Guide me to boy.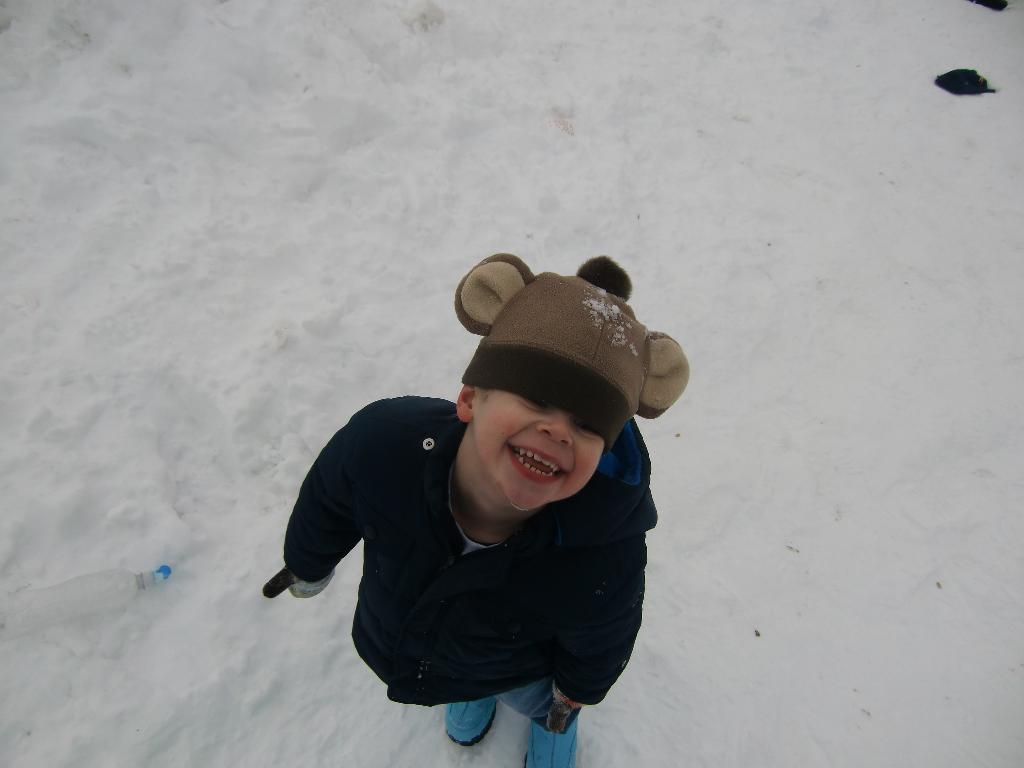
Guidance: <bbox>263, 276, 684, 749</bbox>.
